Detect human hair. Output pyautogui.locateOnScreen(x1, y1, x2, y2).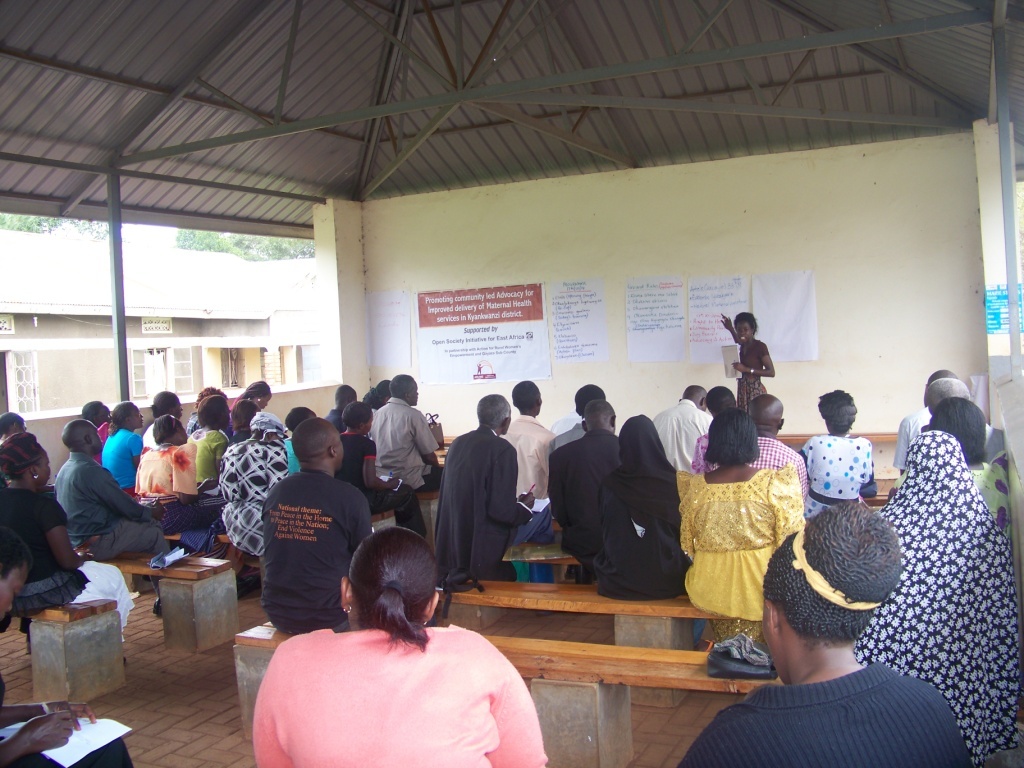
pyautogui.locateOnScreen(374, 379, 393, 395).
